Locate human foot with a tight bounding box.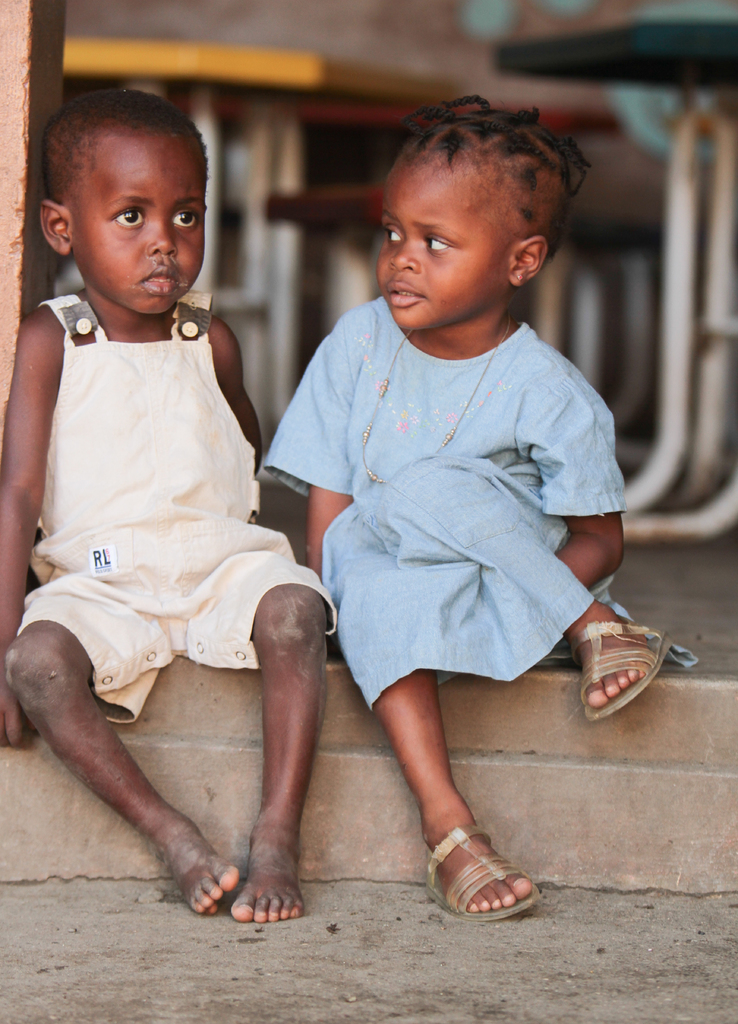
(438,809,534,915).
